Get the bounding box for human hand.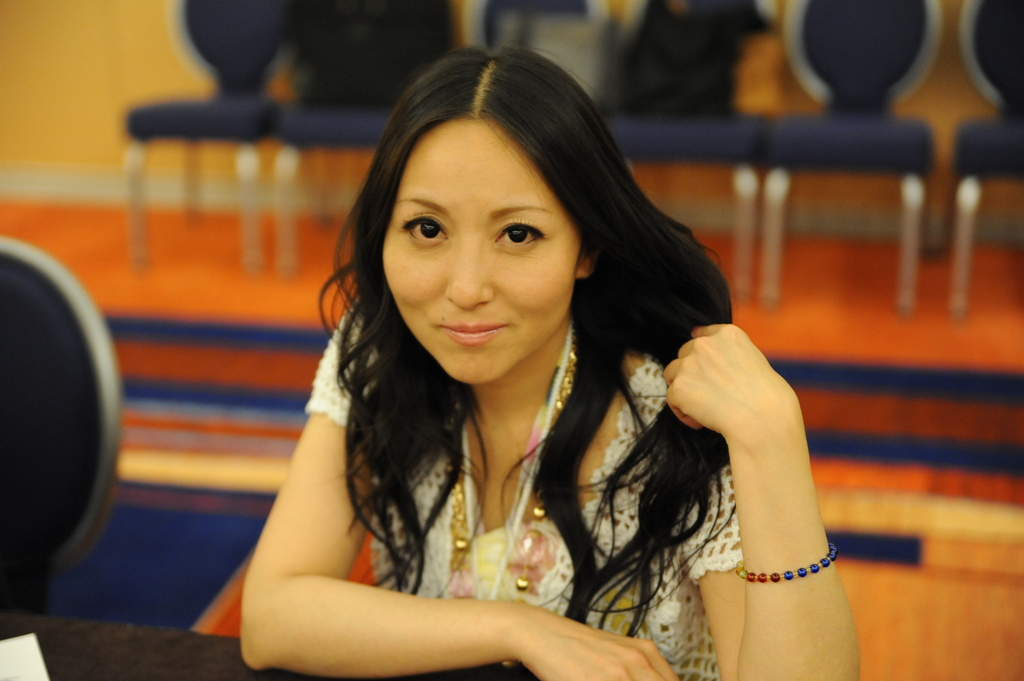
BBox(656, 317, 815, 483).
